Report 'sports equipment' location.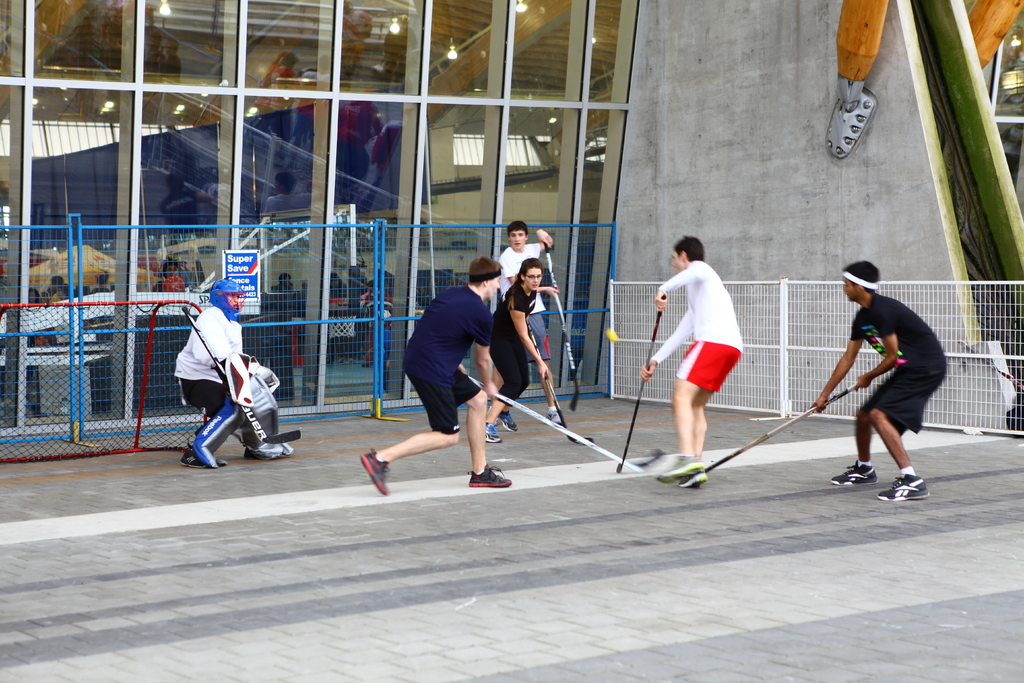
Report: Rect(248, 377, 293, 462).
